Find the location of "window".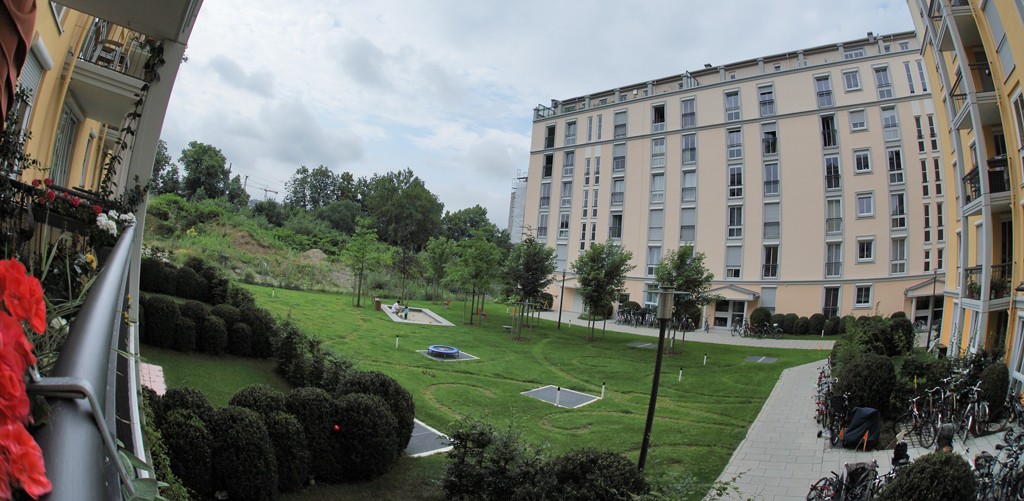
Location: box=[761, 245, 781, 284].
